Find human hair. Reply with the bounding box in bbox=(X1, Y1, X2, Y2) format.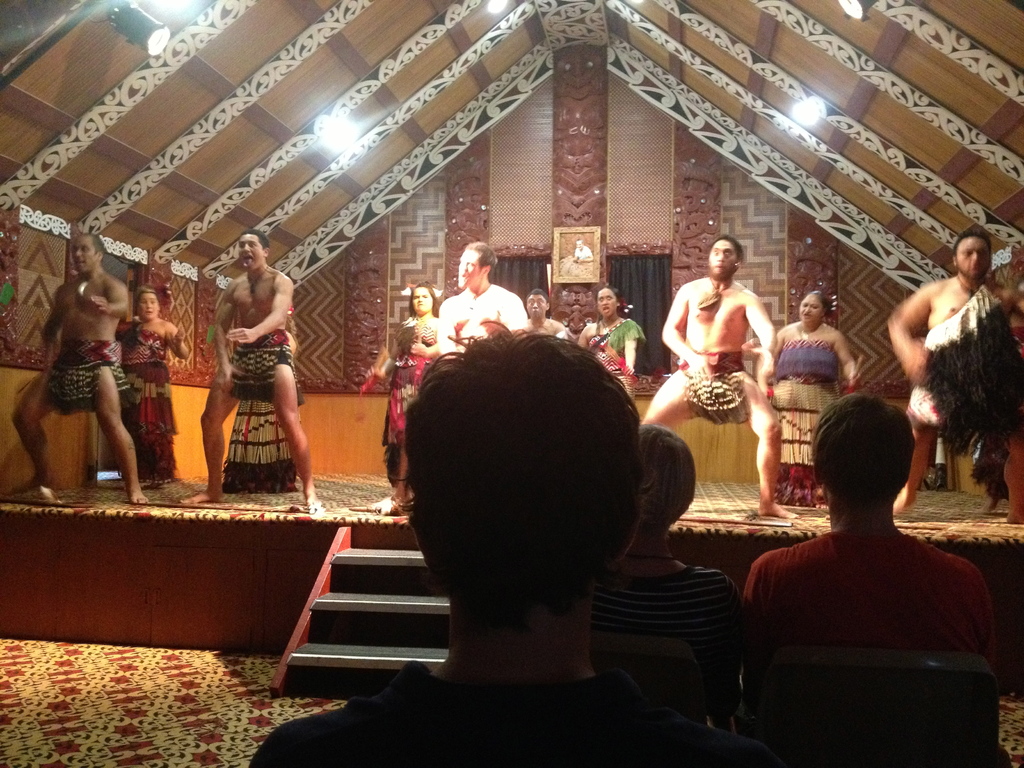
bbox=(465, 240, 499, 281).
